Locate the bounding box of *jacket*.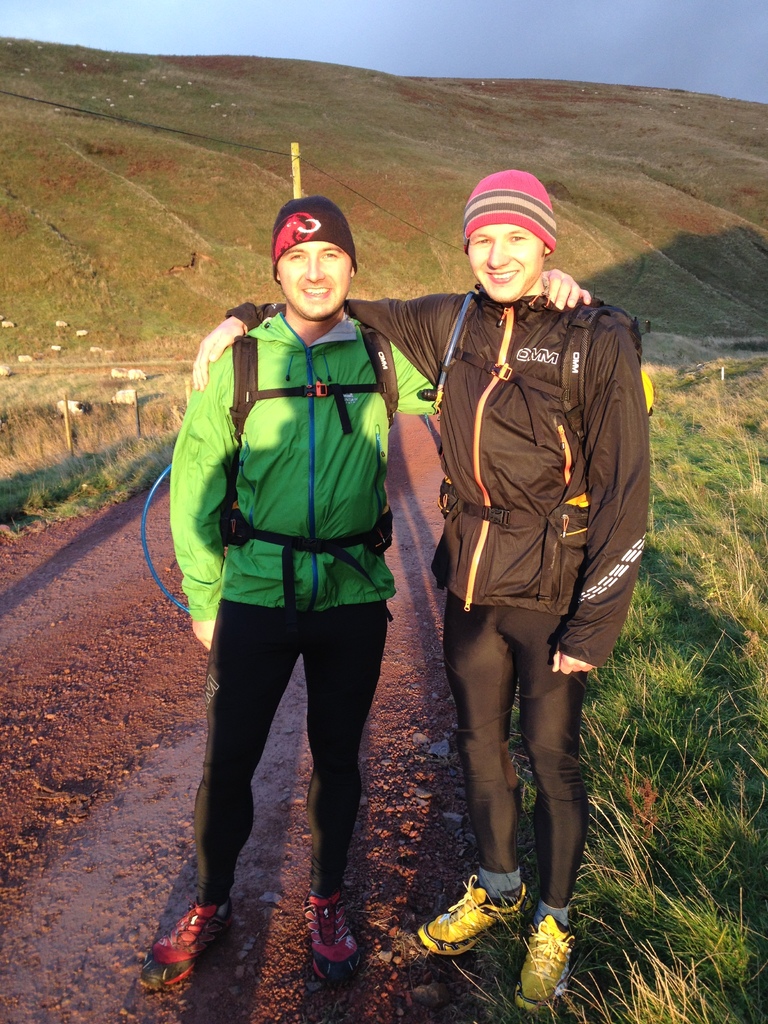
Bounding box: rect(396, 209, 658, 635).
